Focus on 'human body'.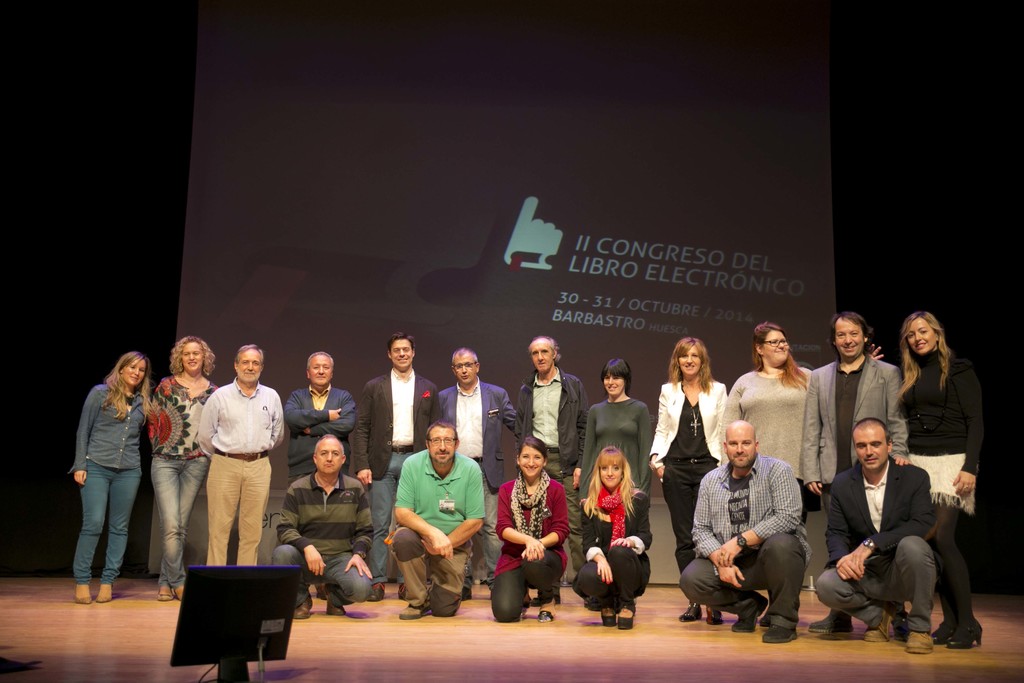
Focused at pyautogui.locateOnScreen(737, 369, 835, 633).
